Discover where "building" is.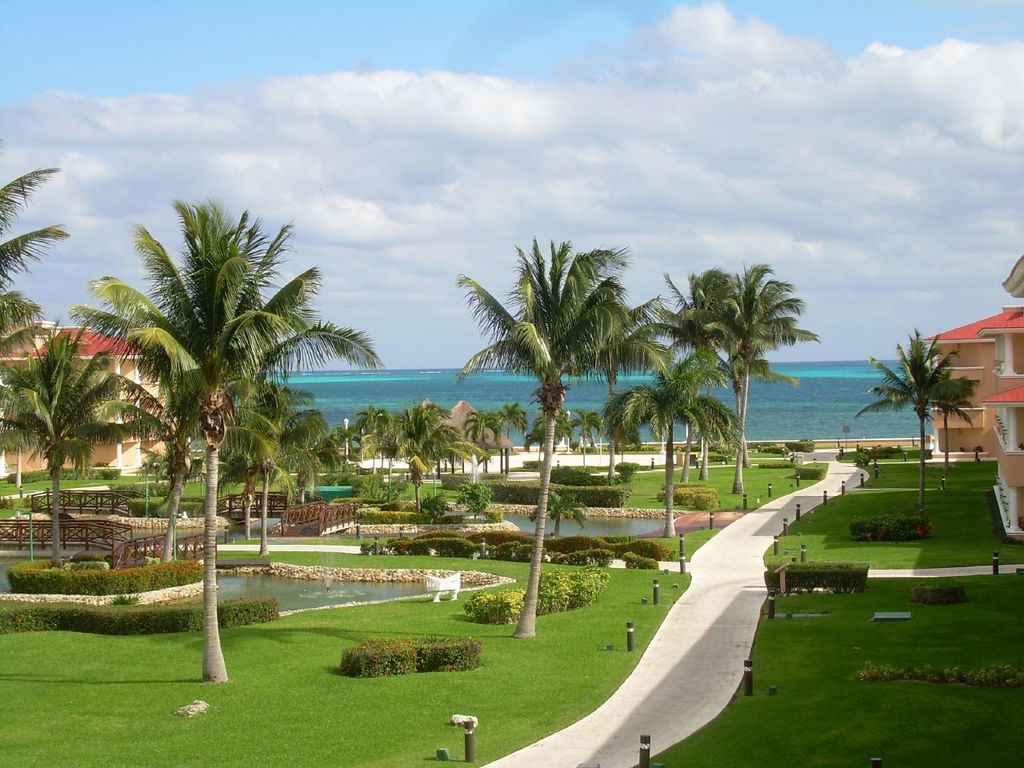
Discovered at {"x1": 0, "y1": 318, "x2": 190, "y2": 474}.
